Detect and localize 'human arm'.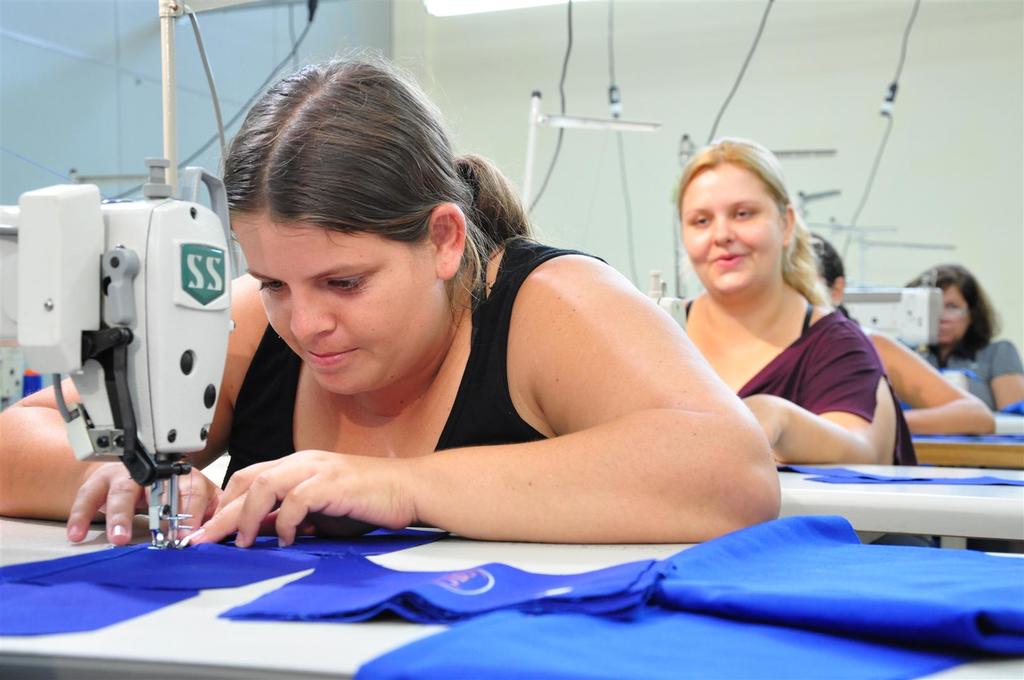
Localized at box=[1, 375, 228, 549].
